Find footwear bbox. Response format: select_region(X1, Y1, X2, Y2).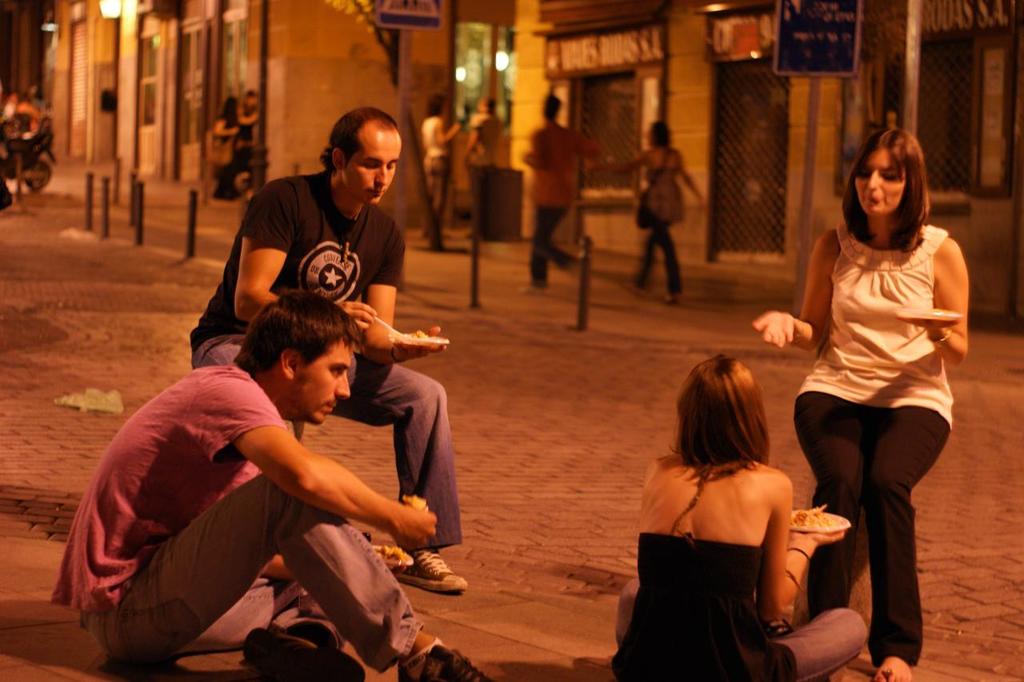
select_region(398, 640, 491, 681).
